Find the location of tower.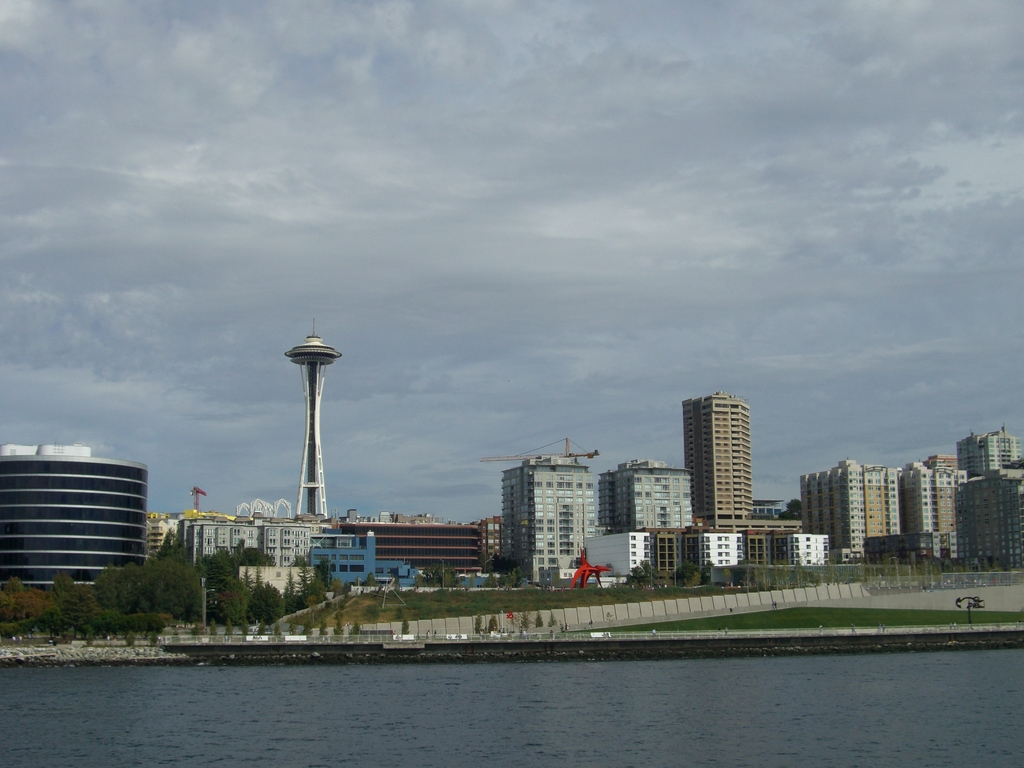
Location: <box>950,428,1023,477</box>.
